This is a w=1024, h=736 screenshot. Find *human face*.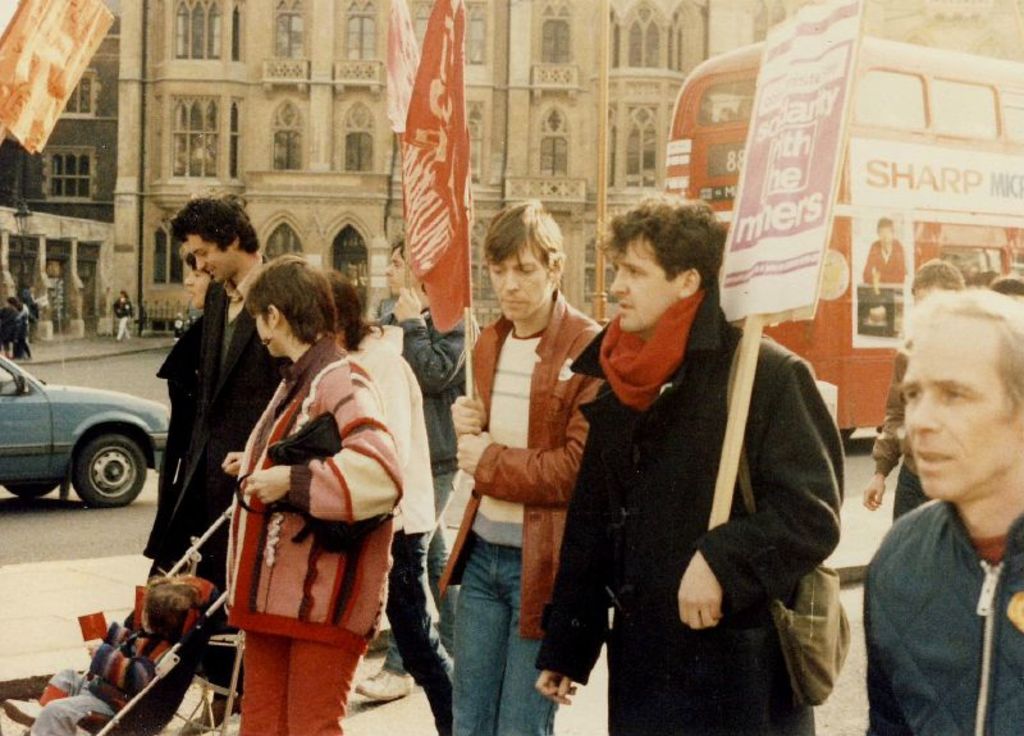
Bounding box: {"left": 603, "top": 236, "right": 675, "bottom": 335}.
